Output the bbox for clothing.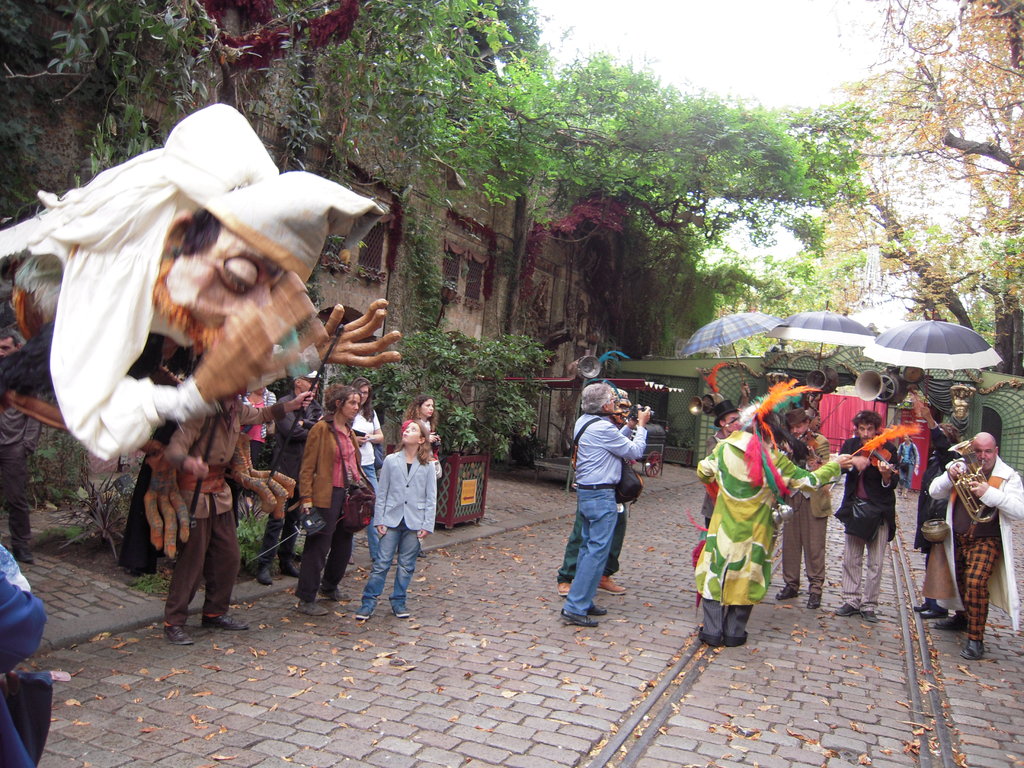
locate(353, 451, 443, 616).
